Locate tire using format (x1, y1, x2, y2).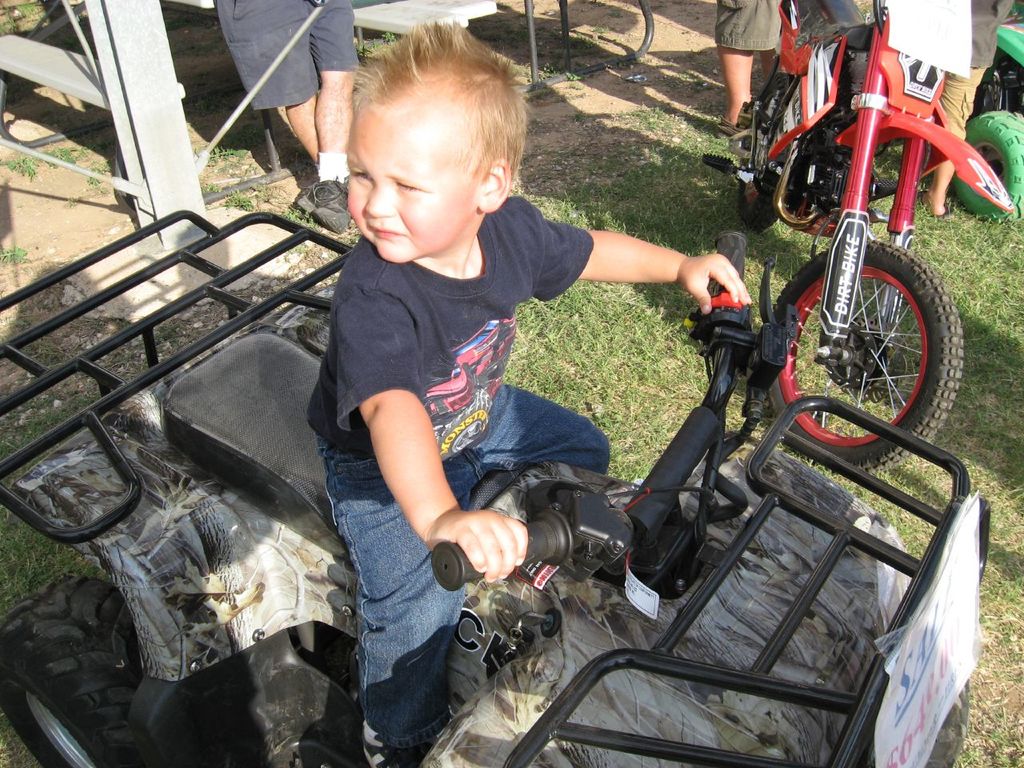
(738, 77, 784, 232).
